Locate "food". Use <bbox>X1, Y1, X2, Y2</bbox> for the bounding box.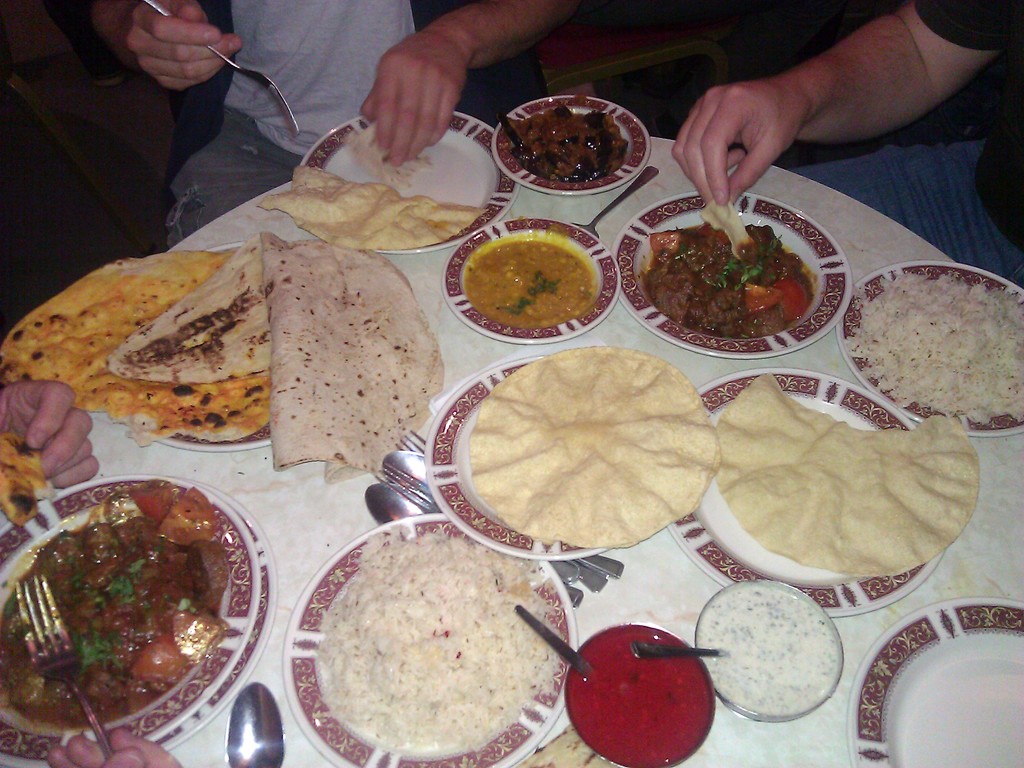
<bbox>840, 270, 1023, 426</bbox>.
